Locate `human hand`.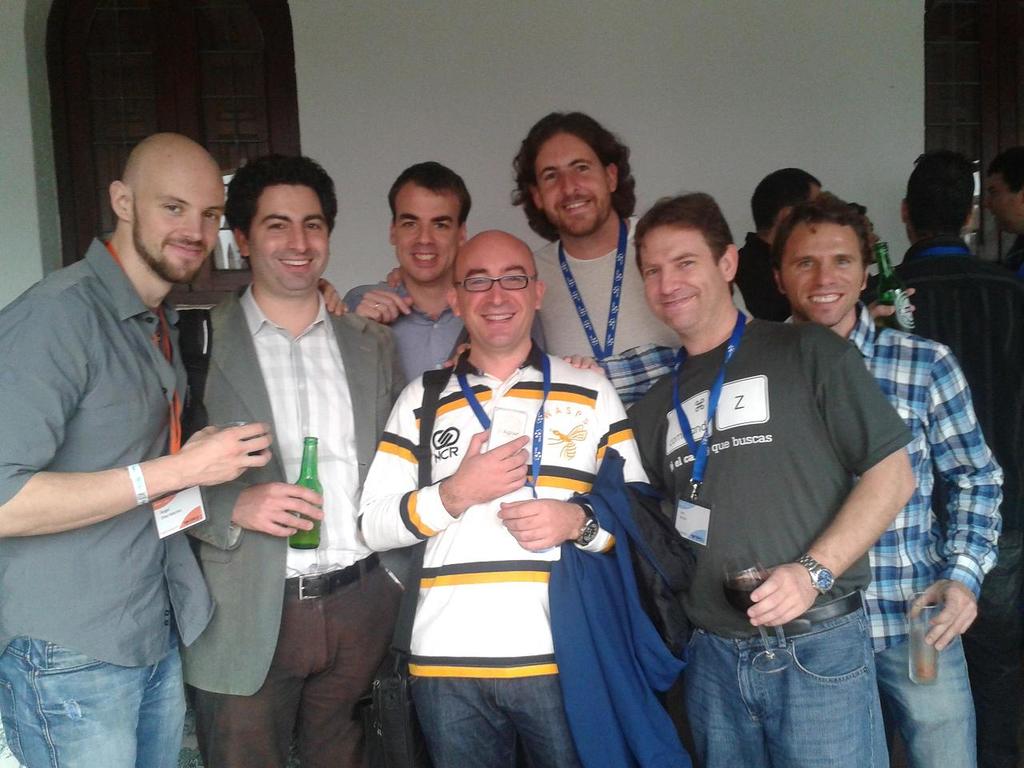
Bounding box: 232/476/324/539.
